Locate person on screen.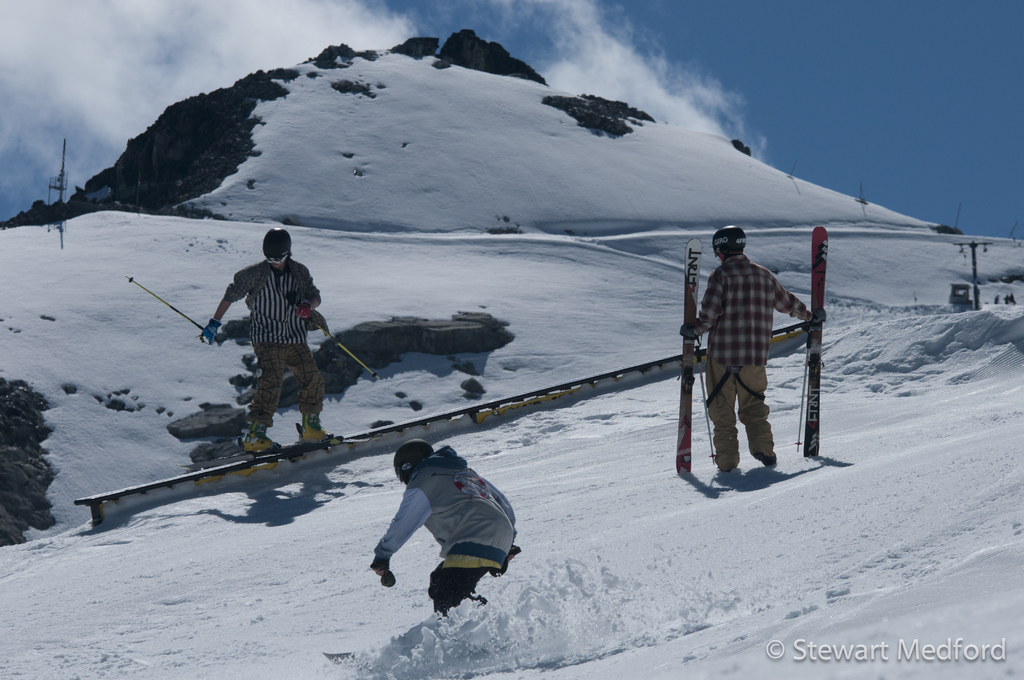
On screen at locate(364, 425, 526, 625).
